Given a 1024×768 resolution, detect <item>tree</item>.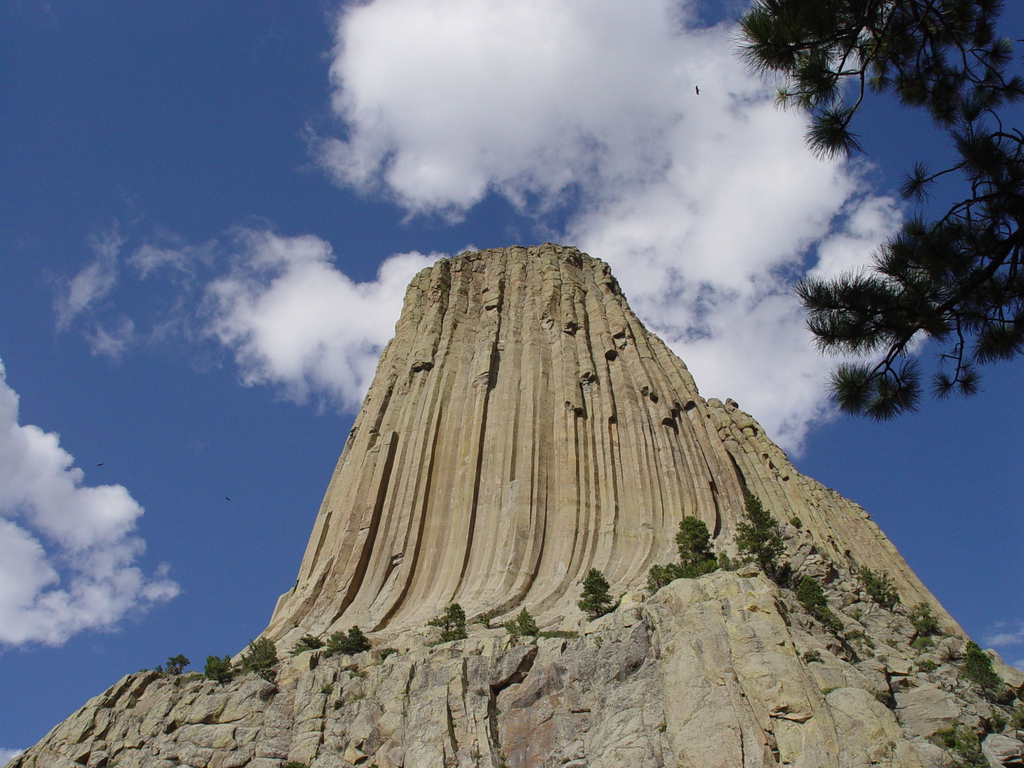
detection(427, 604, 467, 645).
